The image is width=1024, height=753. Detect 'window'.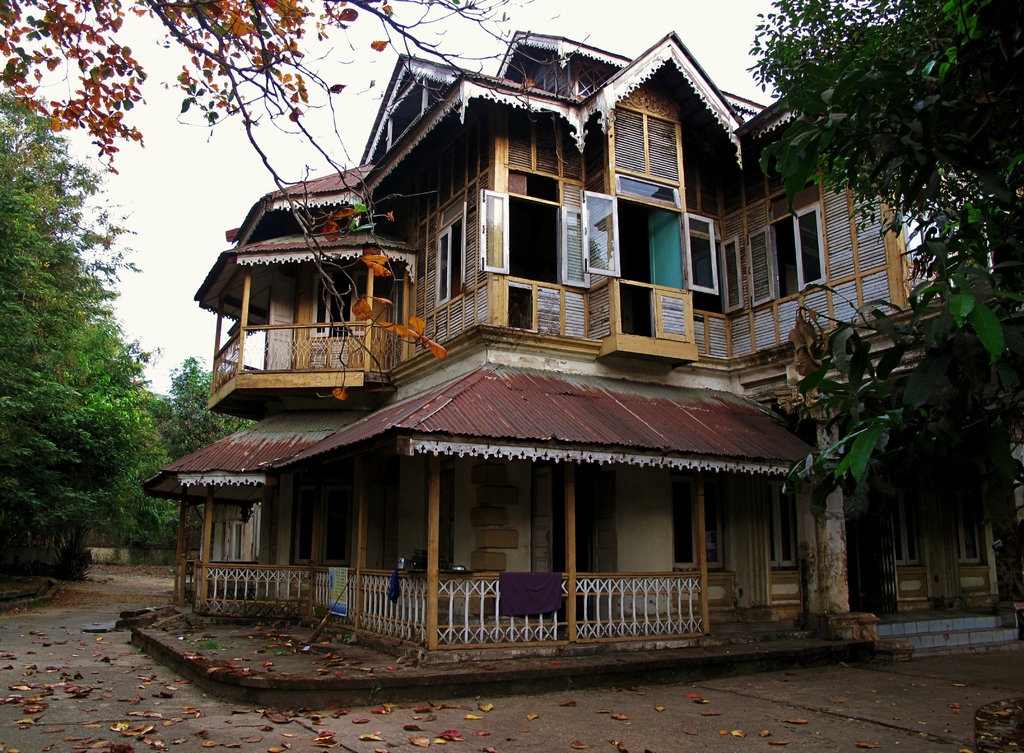
Detection: 769,487,803,567.
